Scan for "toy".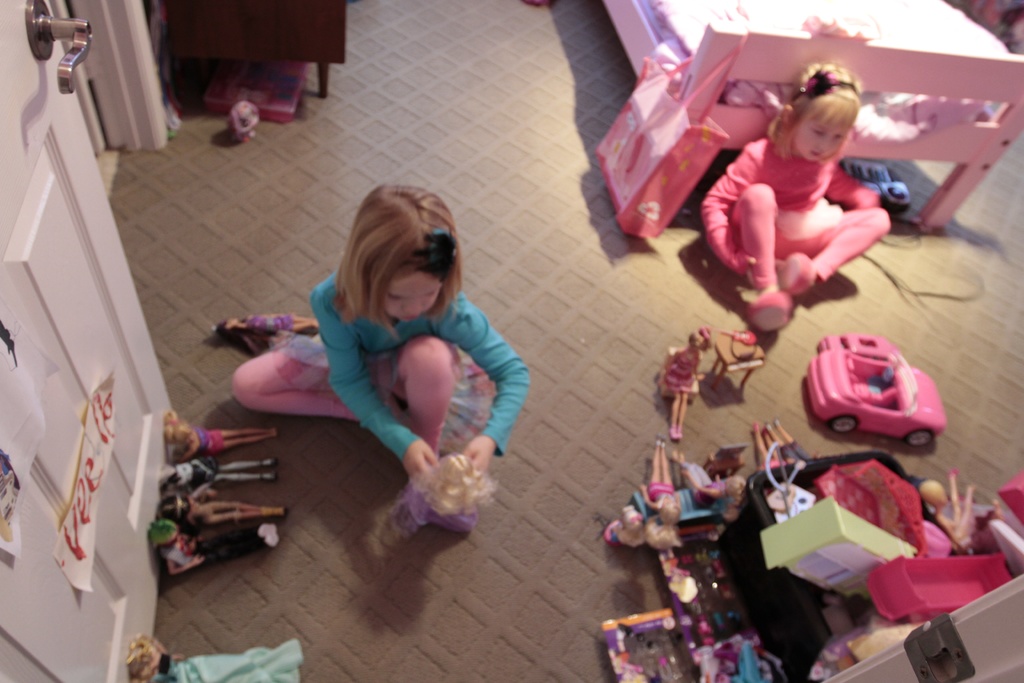
Scan result: box=[150, 514, 283, 582].
